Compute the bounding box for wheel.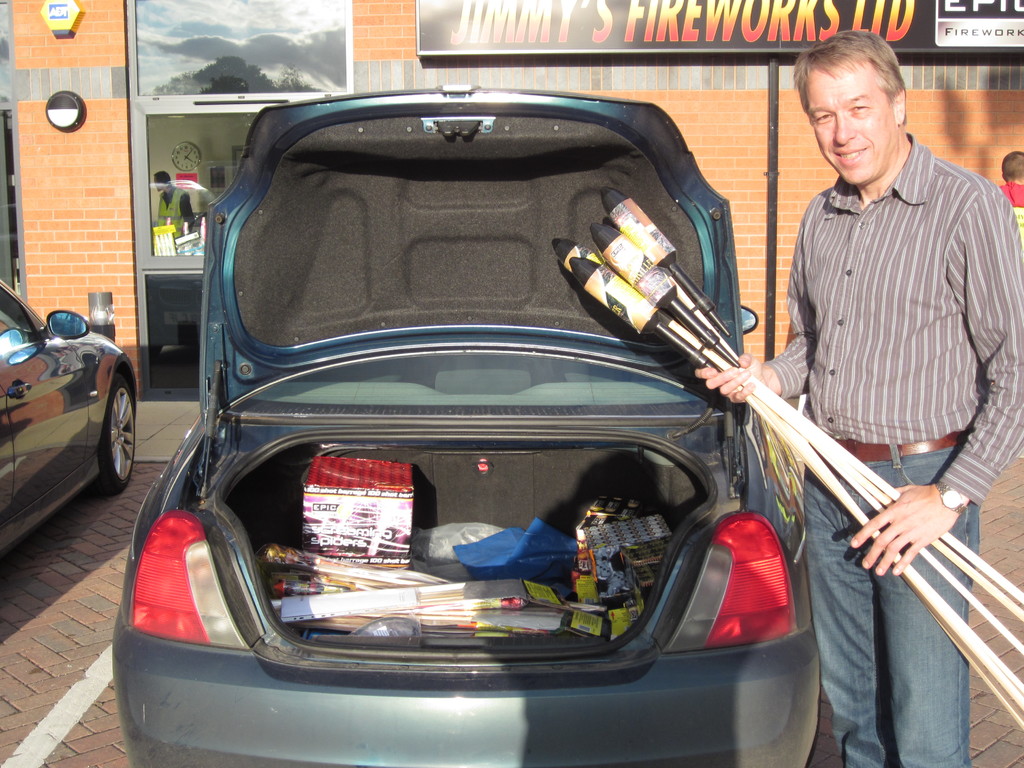
[left=99, top=369, right=135, bottom=484].
